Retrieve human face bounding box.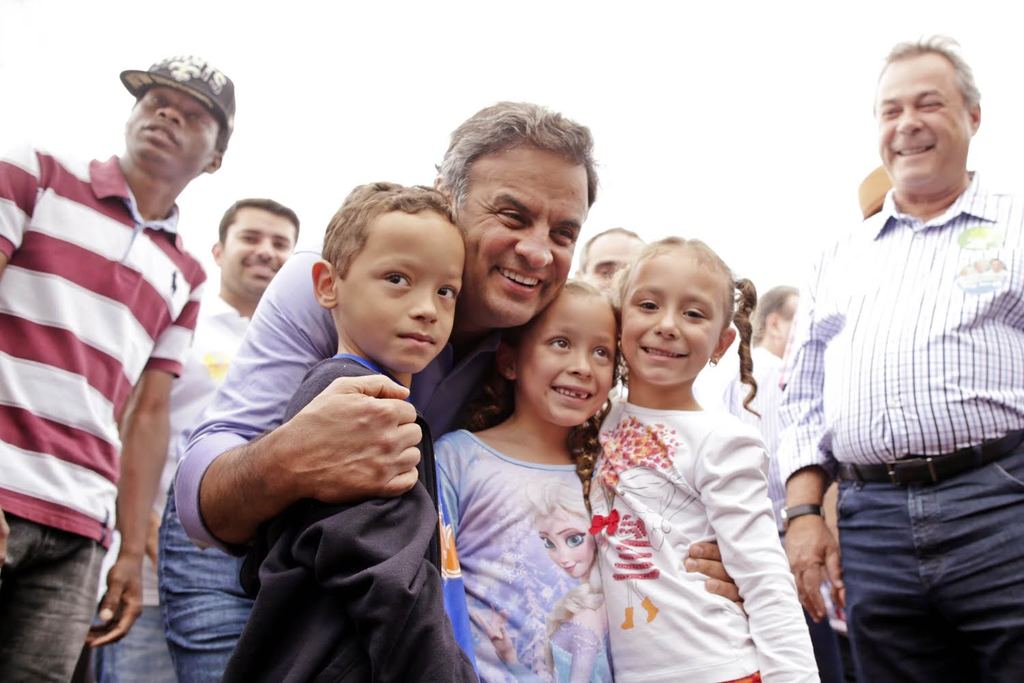
Bounding box: l=621, t=252, r=723, b=386.
